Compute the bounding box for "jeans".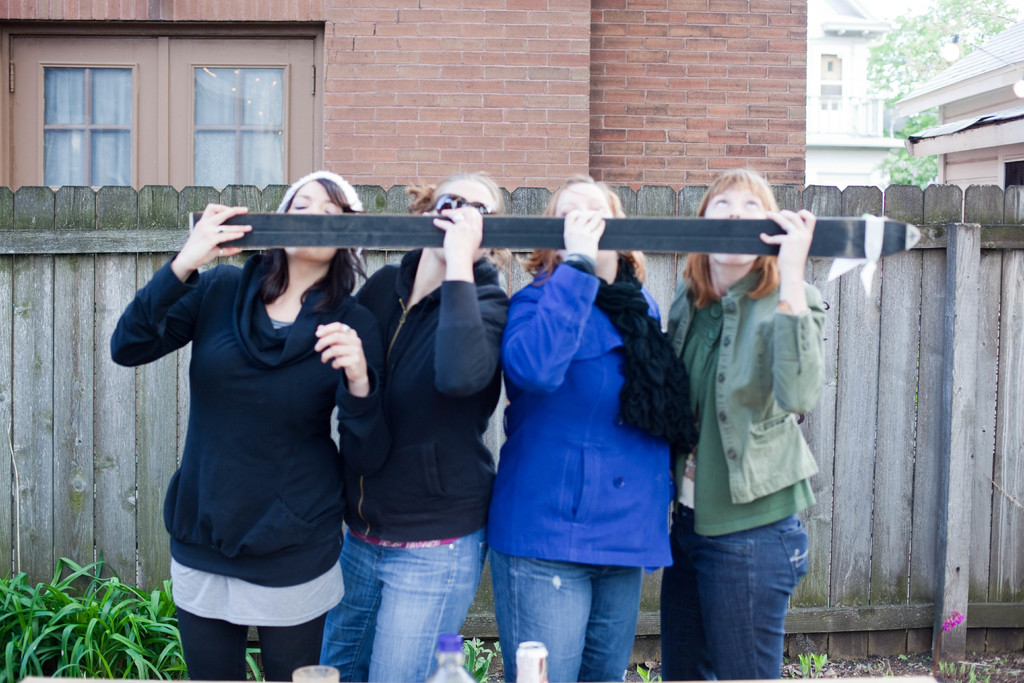
rect(505, 552, 637, 682).
